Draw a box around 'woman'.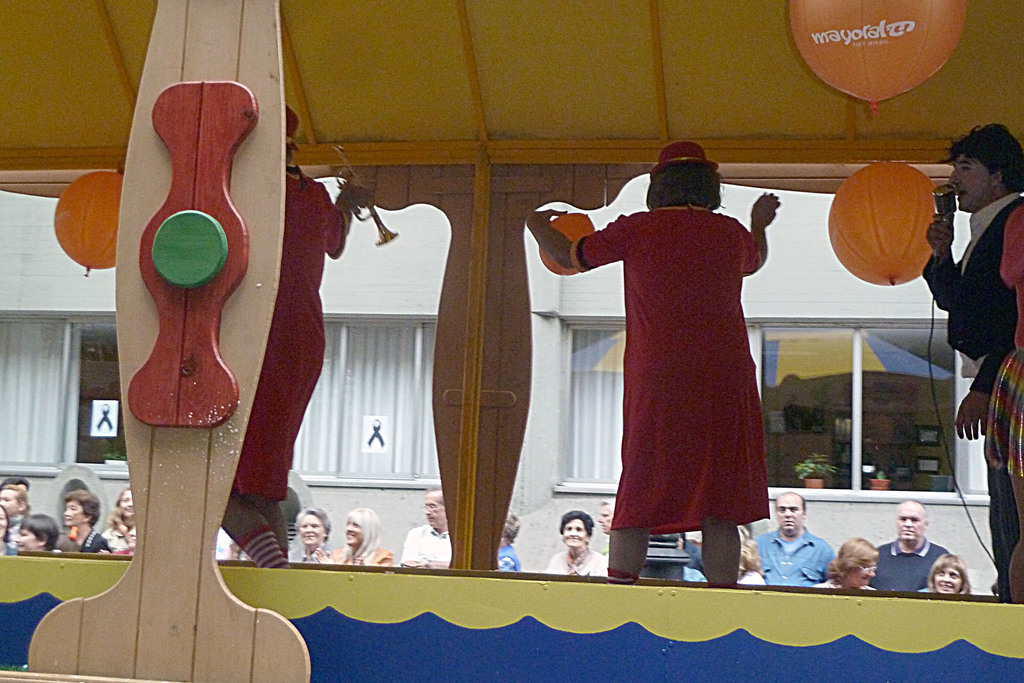
[left=0, top=504, right=13, bottom=554].
